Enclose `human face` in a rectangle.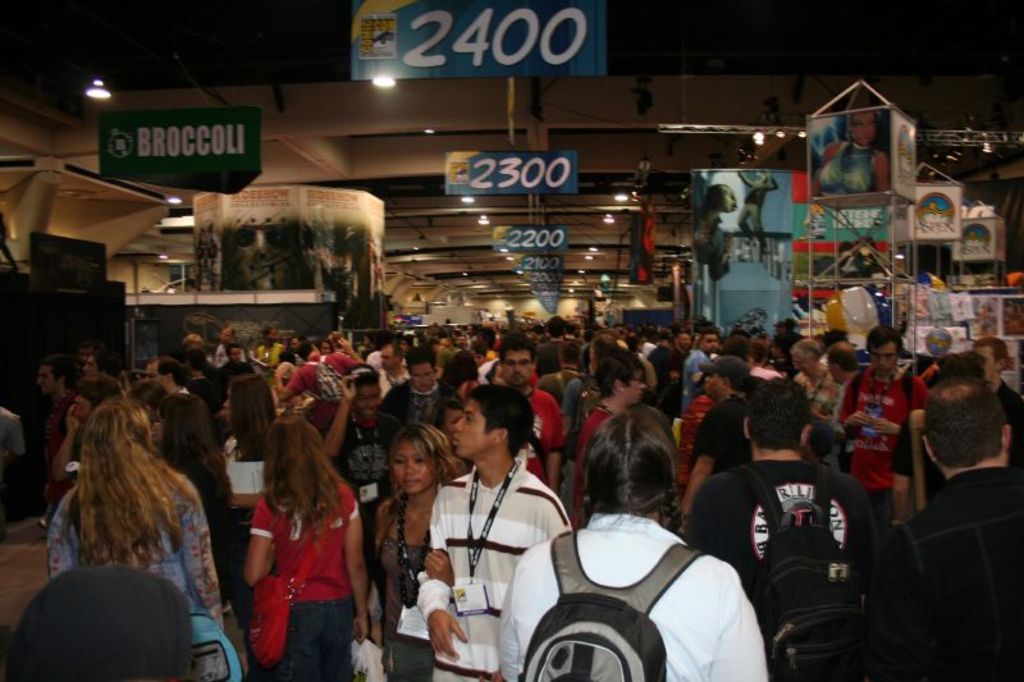
[36, 362, 60, 395].
